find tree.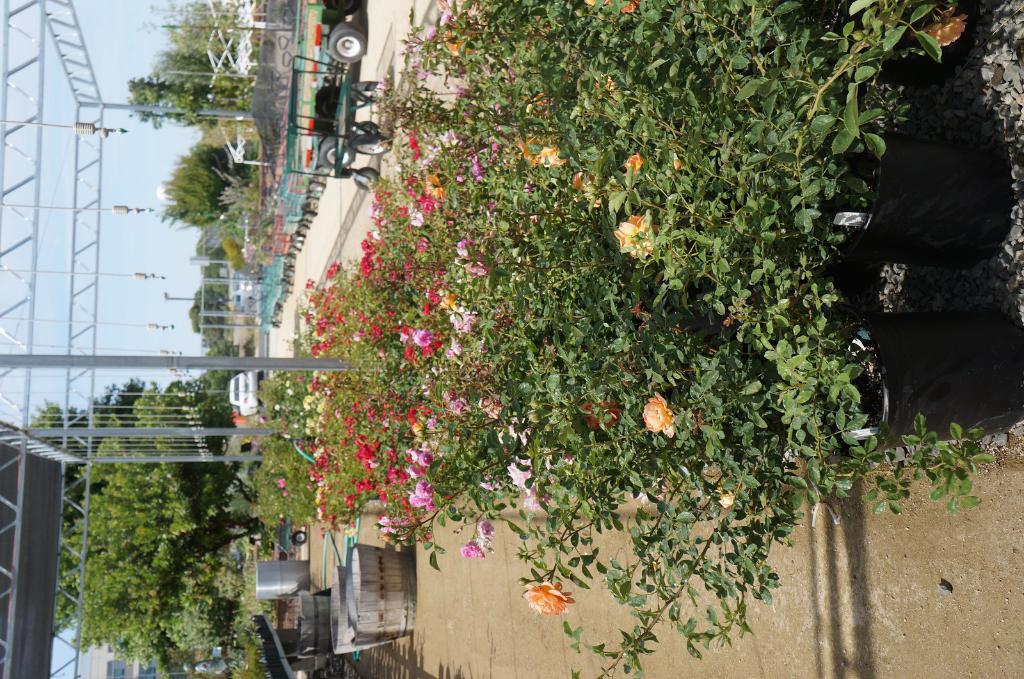
pyautogui.locateOnScreen(163, 138, 252, 225).
